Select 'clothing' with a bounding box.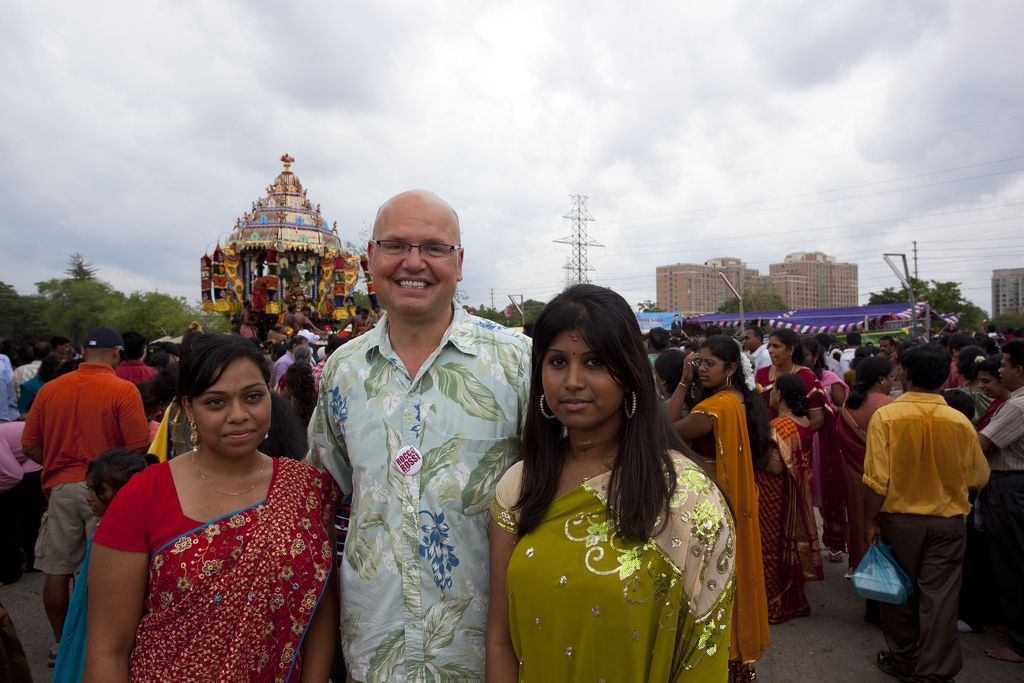
(x1=53, y1=523, x2=97, y2=682).
